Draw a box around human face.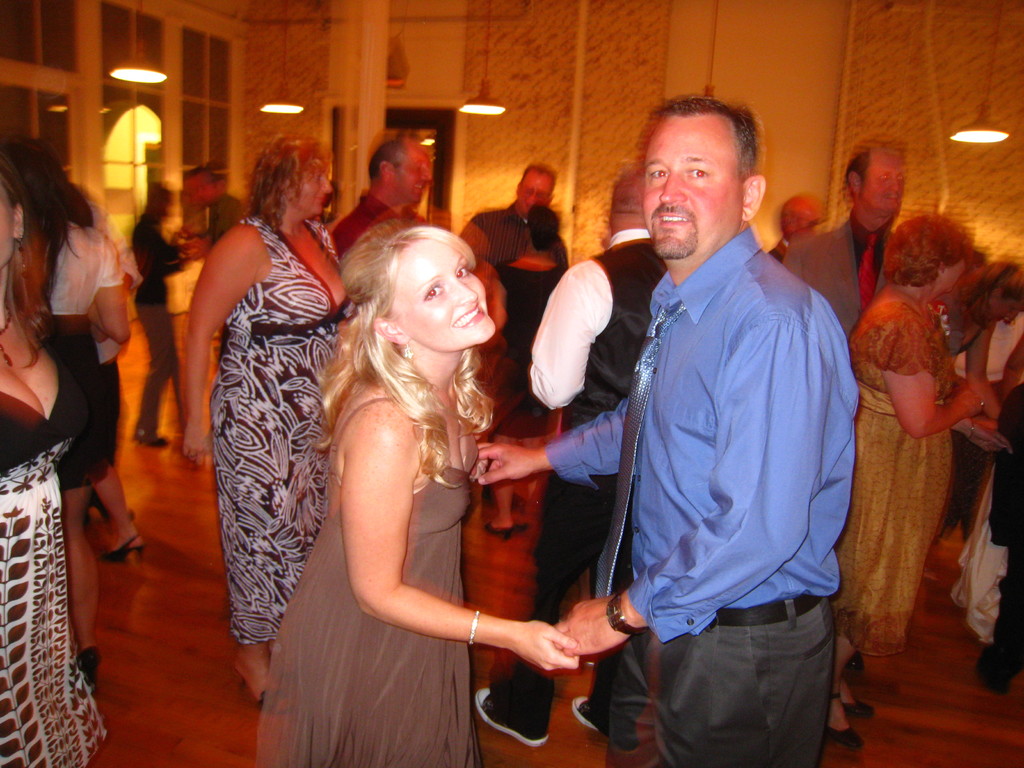
<box>645,116,747,253</box>.
